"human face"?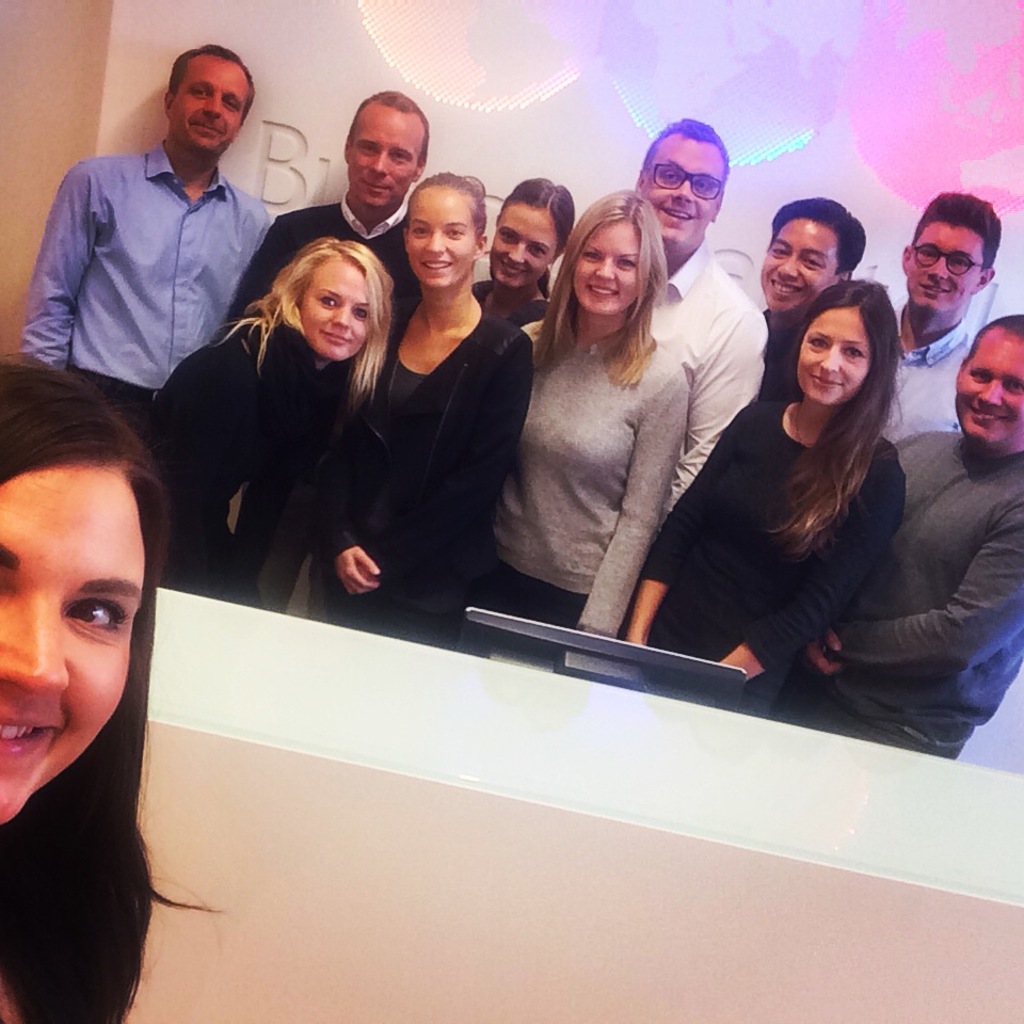
959 340 1023 442
